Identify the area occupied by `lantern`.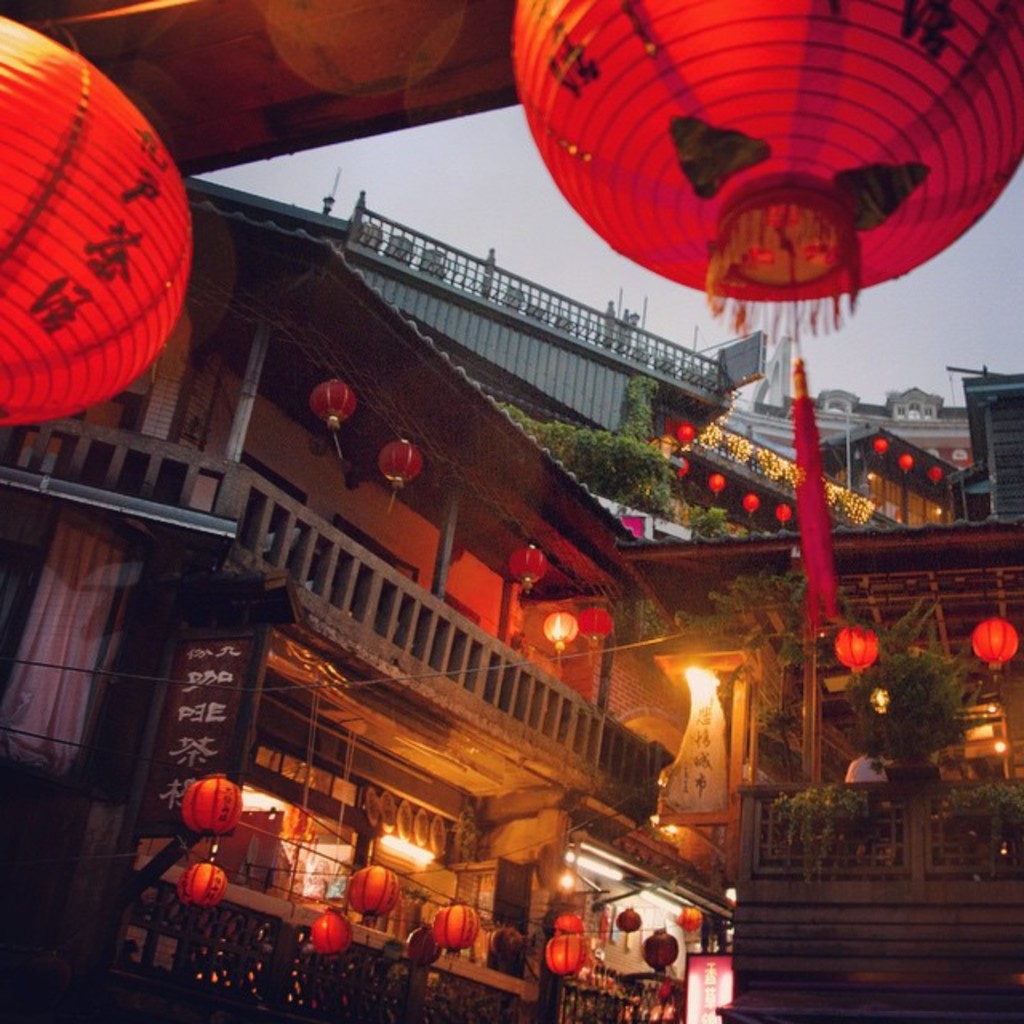
Area: <bbox>317, 907, 352, 952</bbox>.
